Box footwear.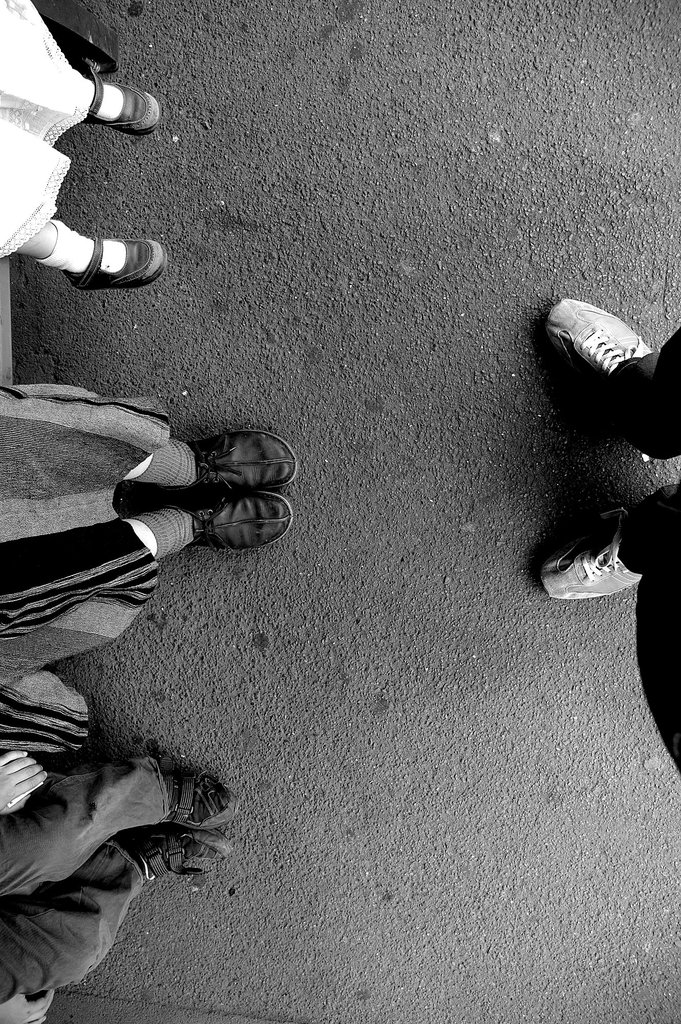
166/424/296/490.
